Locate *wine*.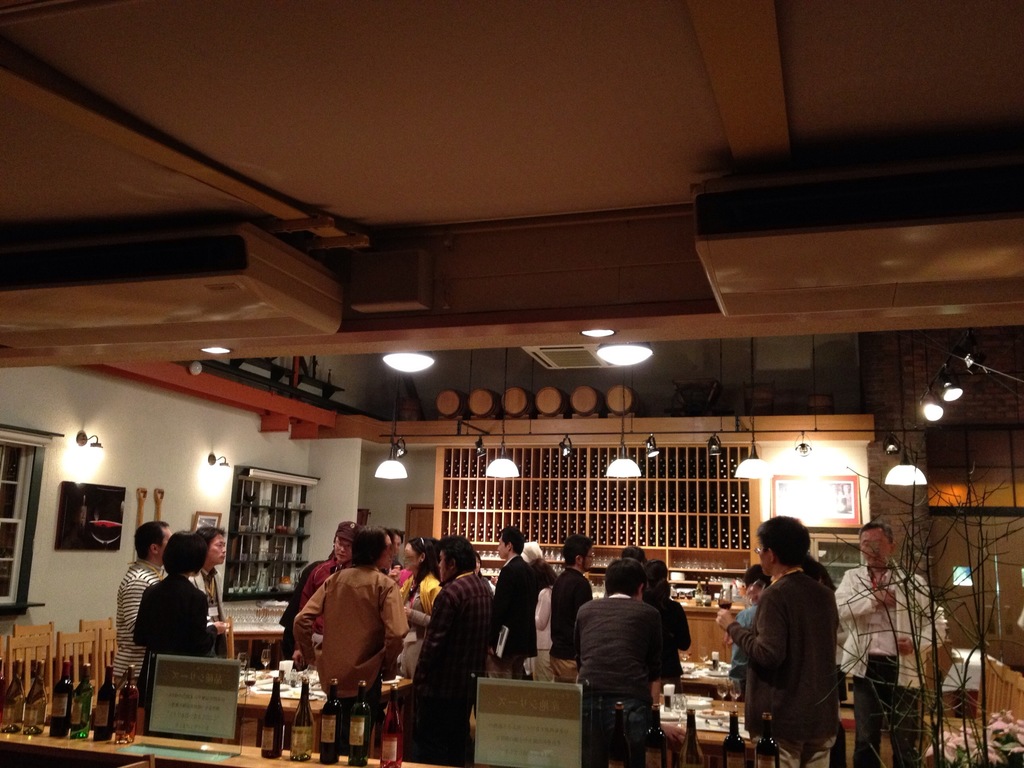
Bounding box: select_region(22, 660, 45, 737).
